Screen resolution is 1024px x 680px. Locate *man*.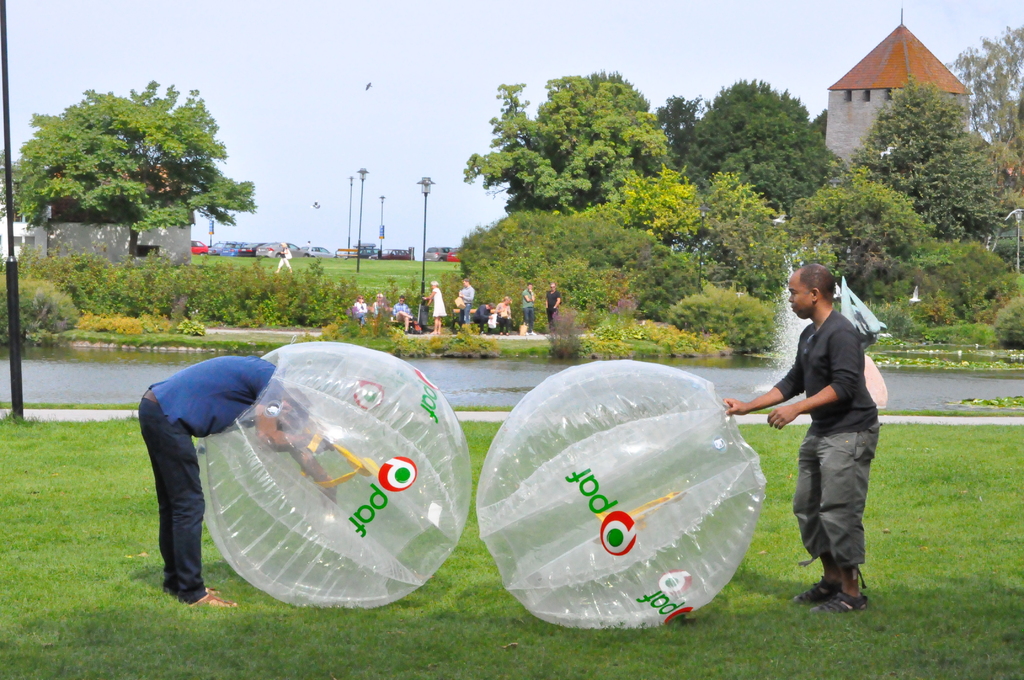
[546,280,562,332].
